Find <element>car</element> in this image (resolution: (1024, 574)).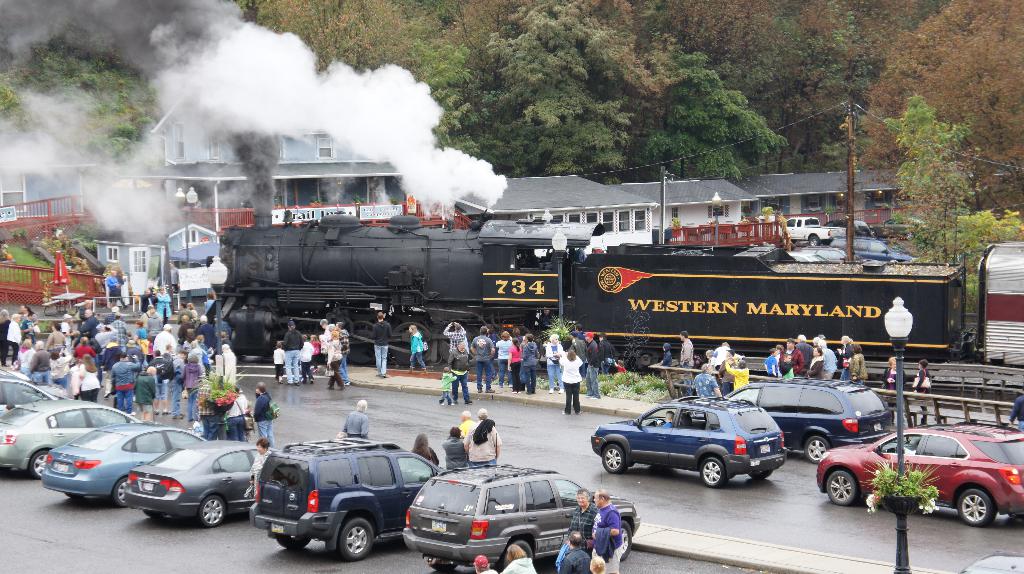
958 549 1023 573.
